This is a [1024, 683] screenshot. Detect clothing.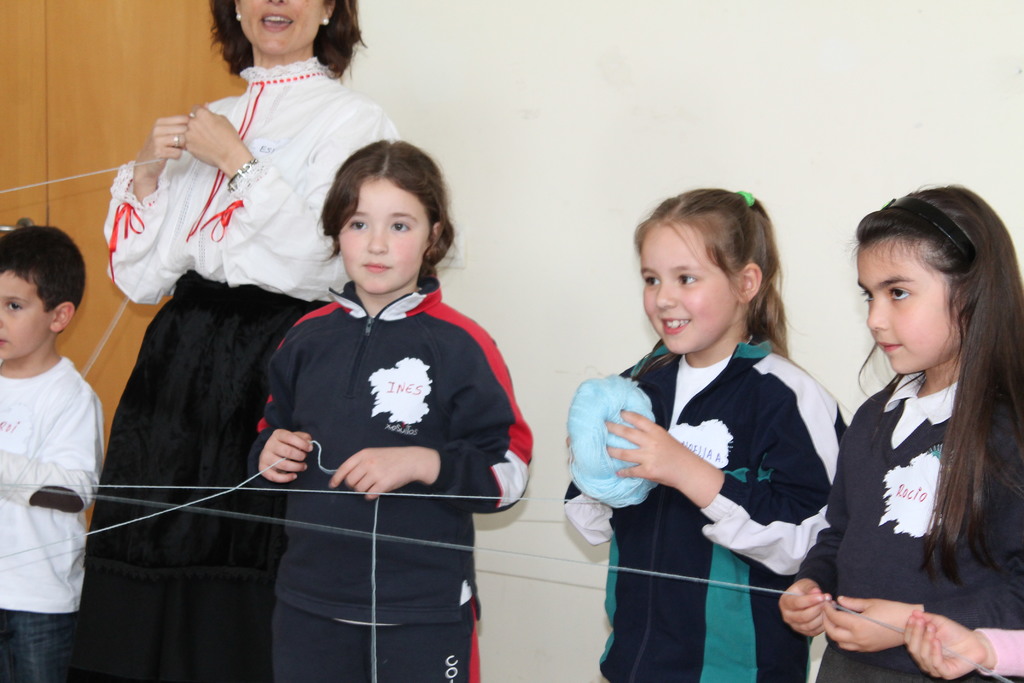
BBox(975, 625, 1023, 675).
